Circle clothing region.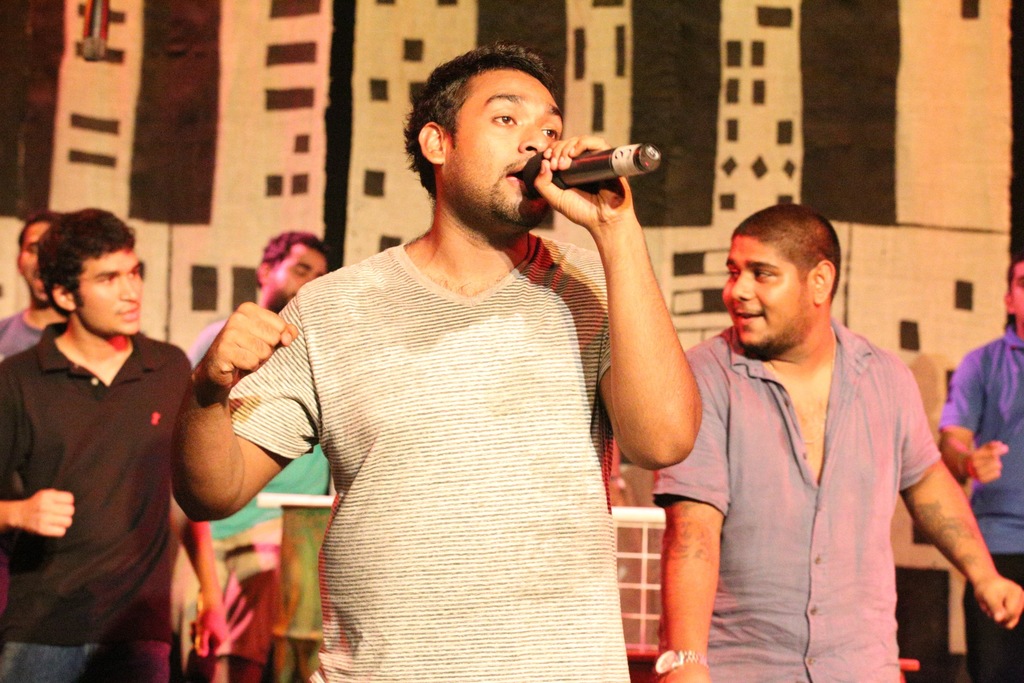
Region: 650, 315, 941, 682.
